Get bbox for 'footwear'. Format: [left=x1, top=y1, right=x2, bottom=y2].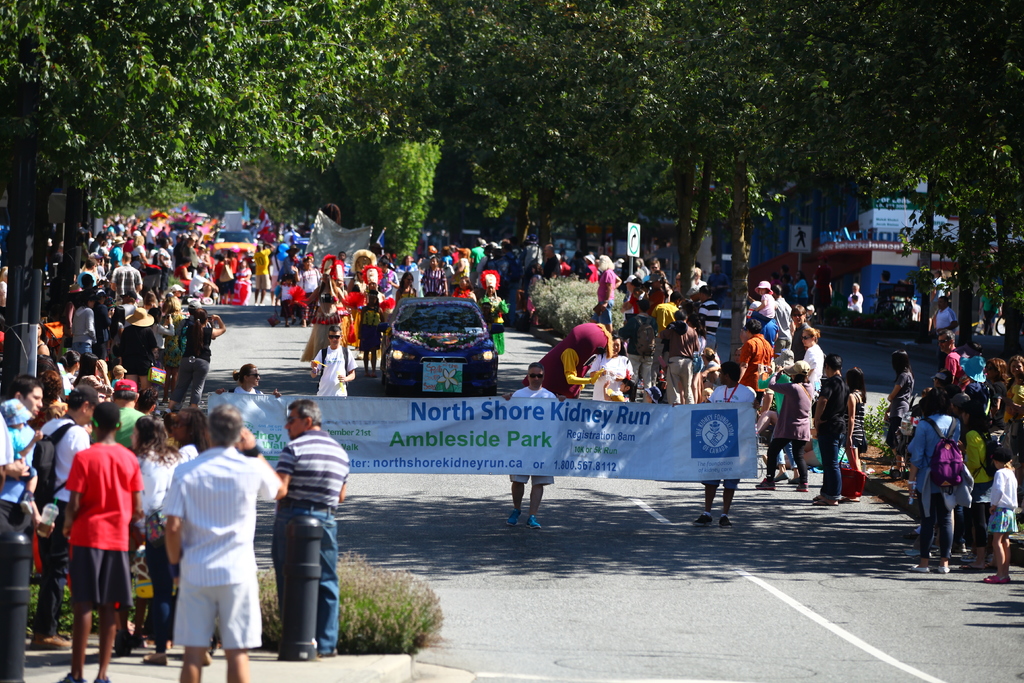
[left=906, top=548, right=932, bottom=557].
